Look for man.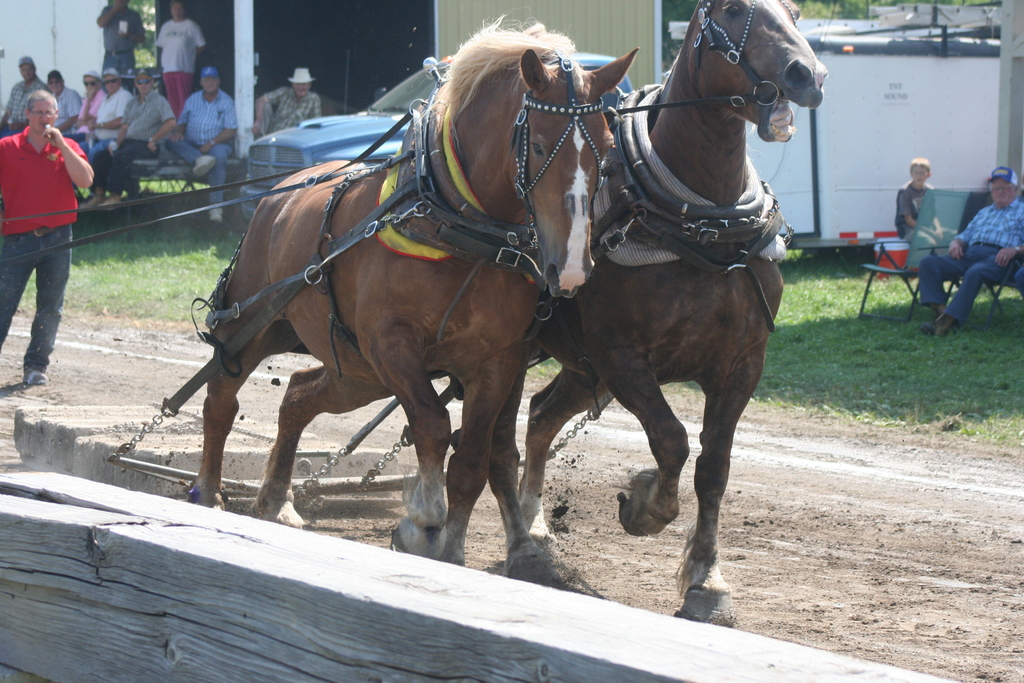
Found: 94 0 141 86.
